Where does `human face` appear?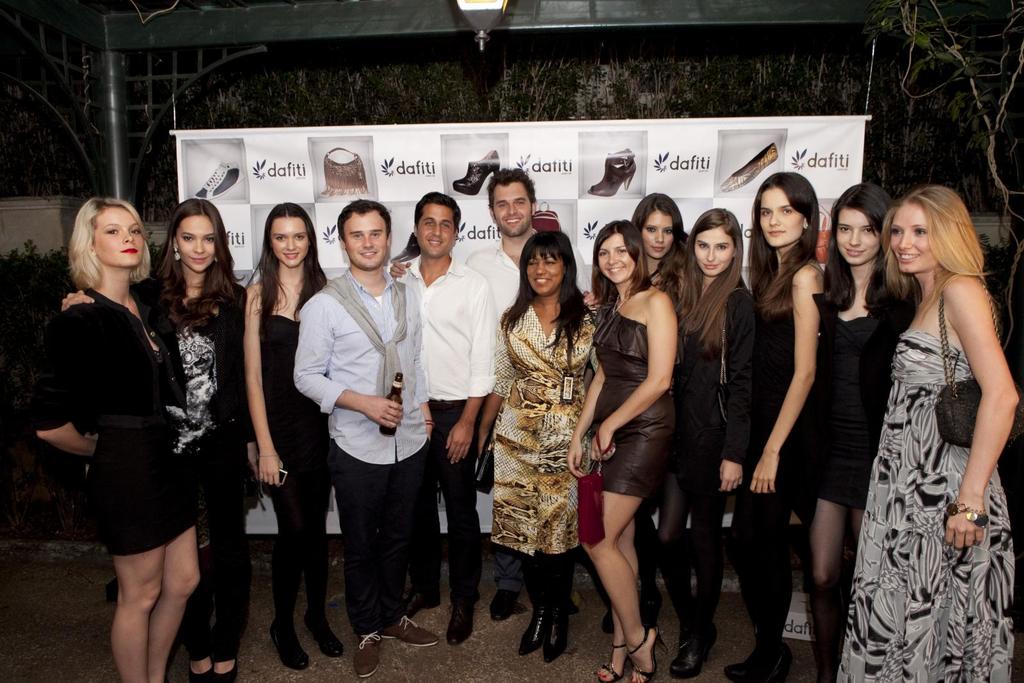
Appears at BBox(521, 246, 566, 297).
